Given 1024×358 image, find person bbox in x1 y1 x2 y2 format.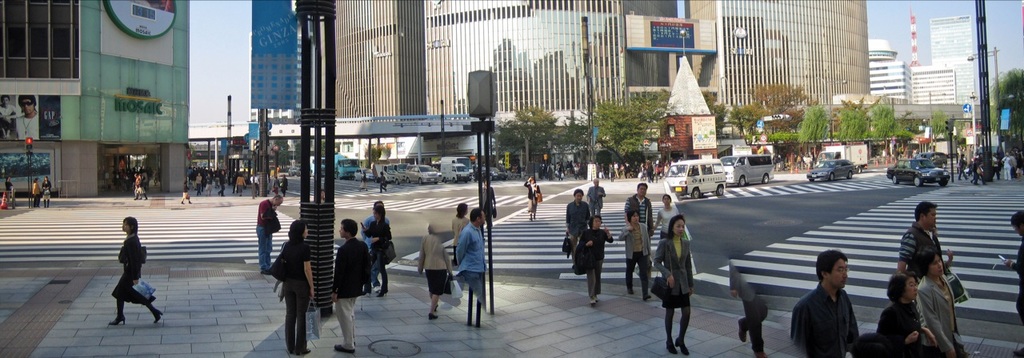
521 174 546 219.
